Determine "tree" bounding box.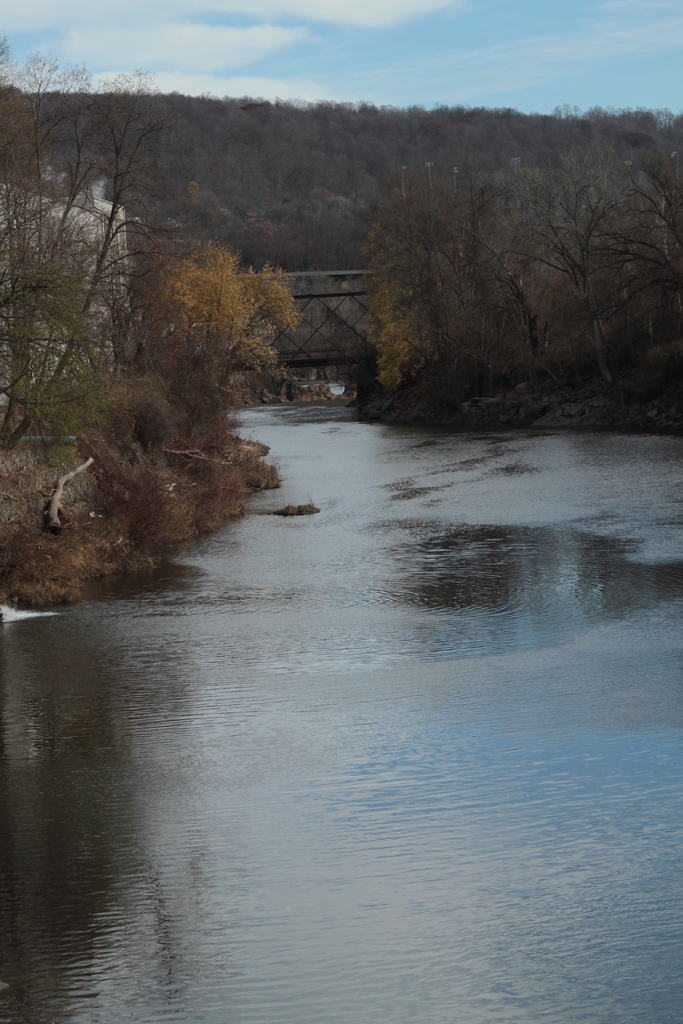
Determined: box=[546, 118, 682, 385].
